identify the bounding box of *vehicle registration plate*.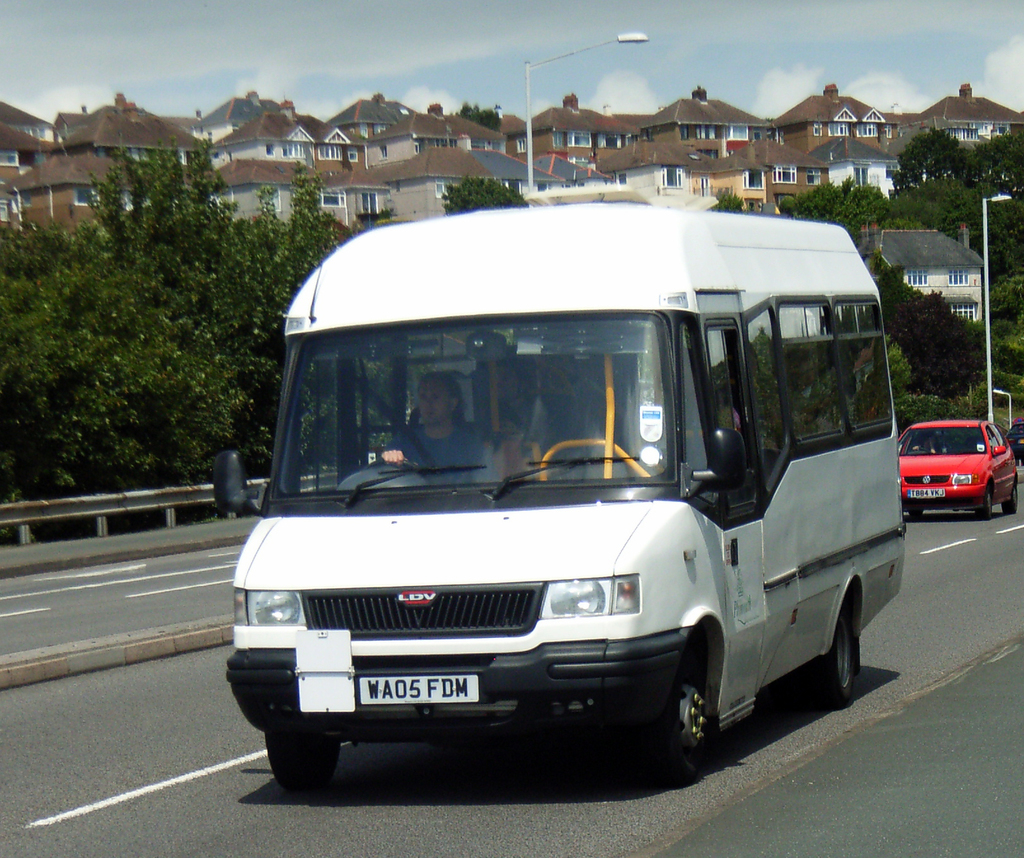
(358, 672, 481, 705).
